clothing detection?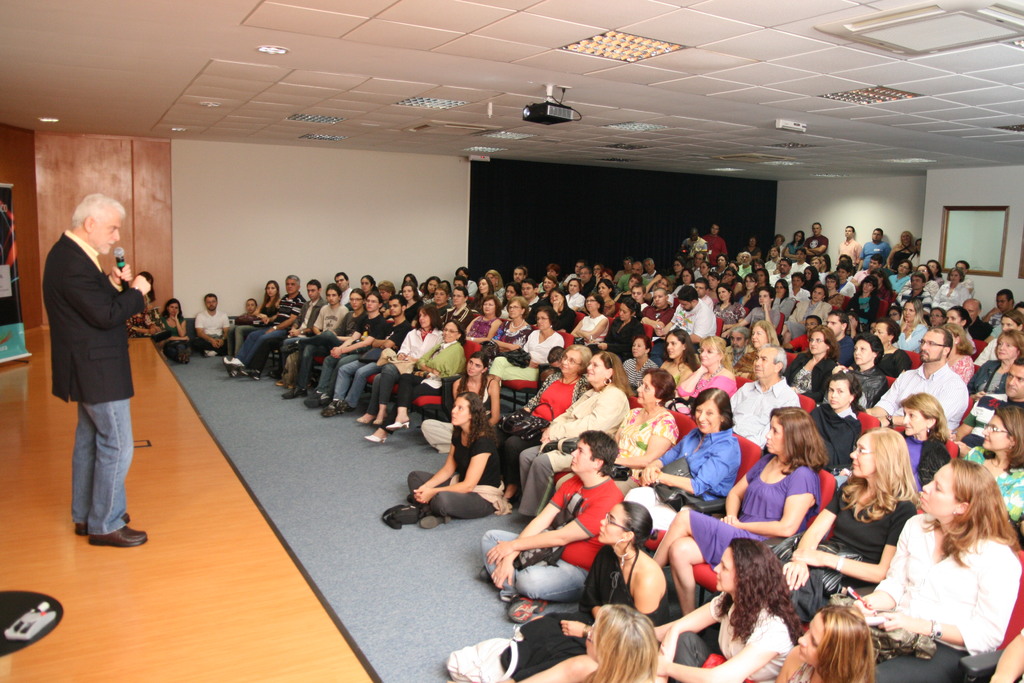
(x1=803, y1=234, x2=828, y2=260)
